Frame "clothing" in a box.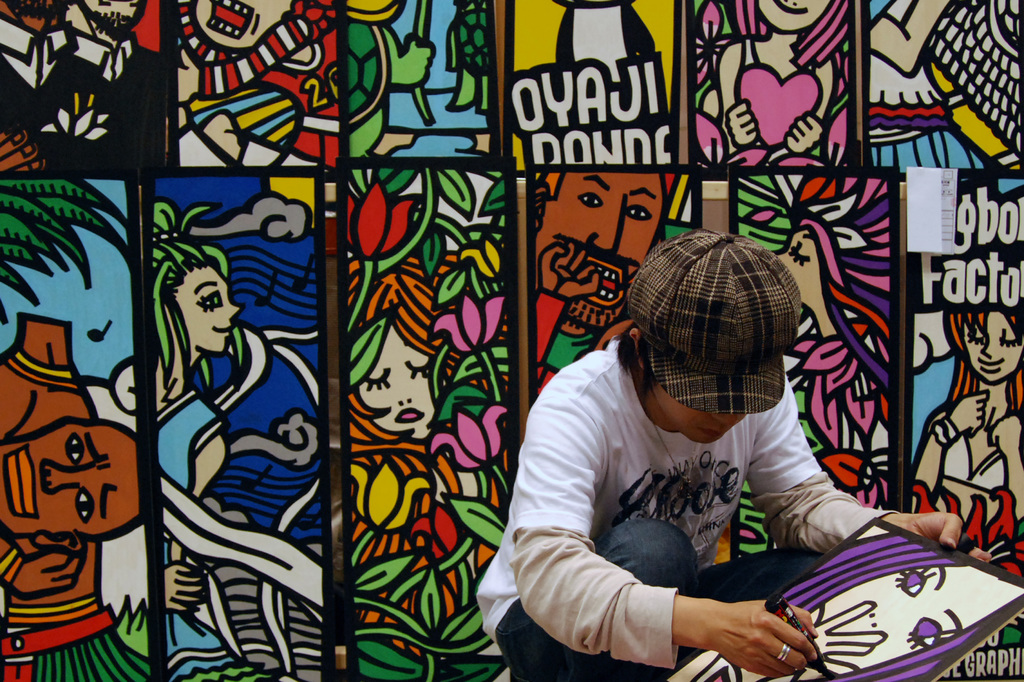
[741, 35, 762, 68].
